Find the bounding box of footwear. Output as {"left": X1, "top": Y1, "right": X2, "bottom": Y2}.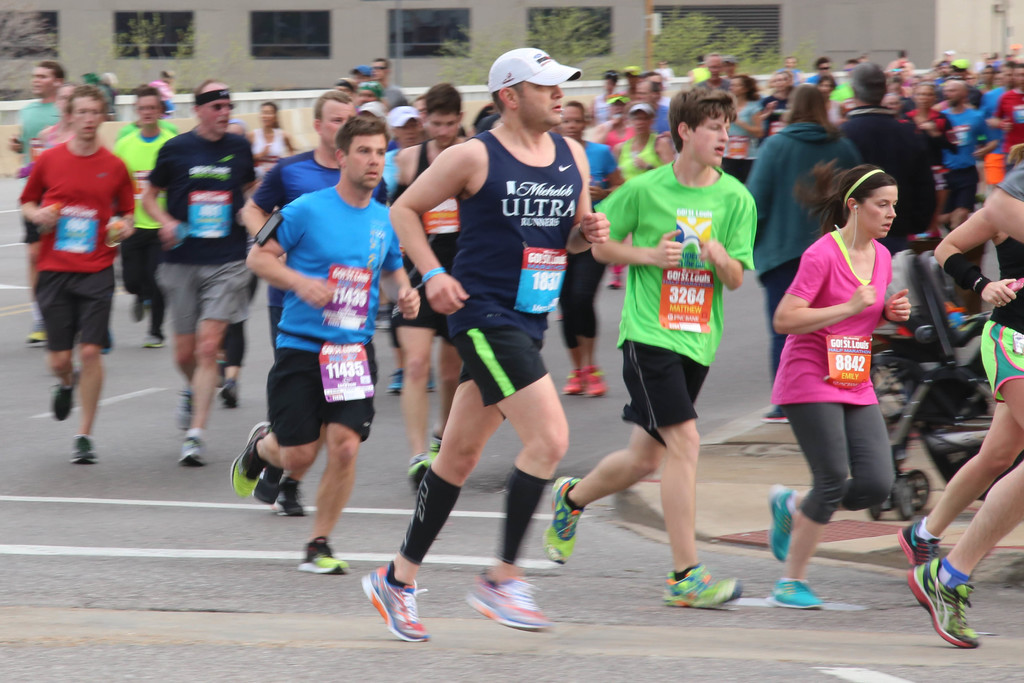
{"left": 762, "top": 407, "right": 786, "bottom": 424}.
